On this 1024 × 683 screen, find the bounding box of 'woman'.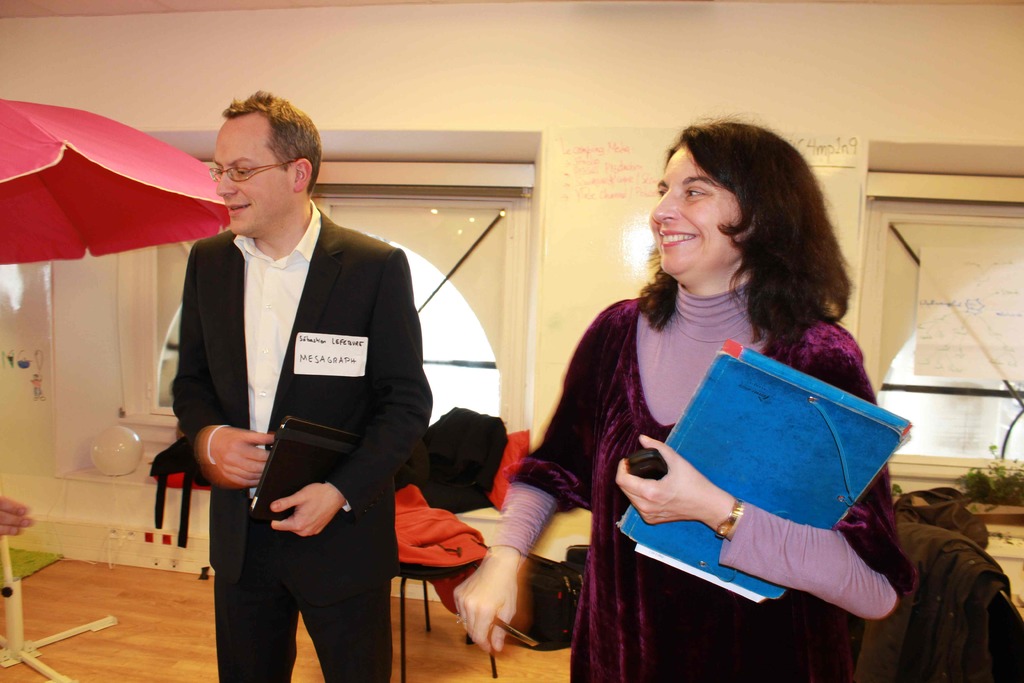
Bounding box: Rect(533, 122, 891, 682).
